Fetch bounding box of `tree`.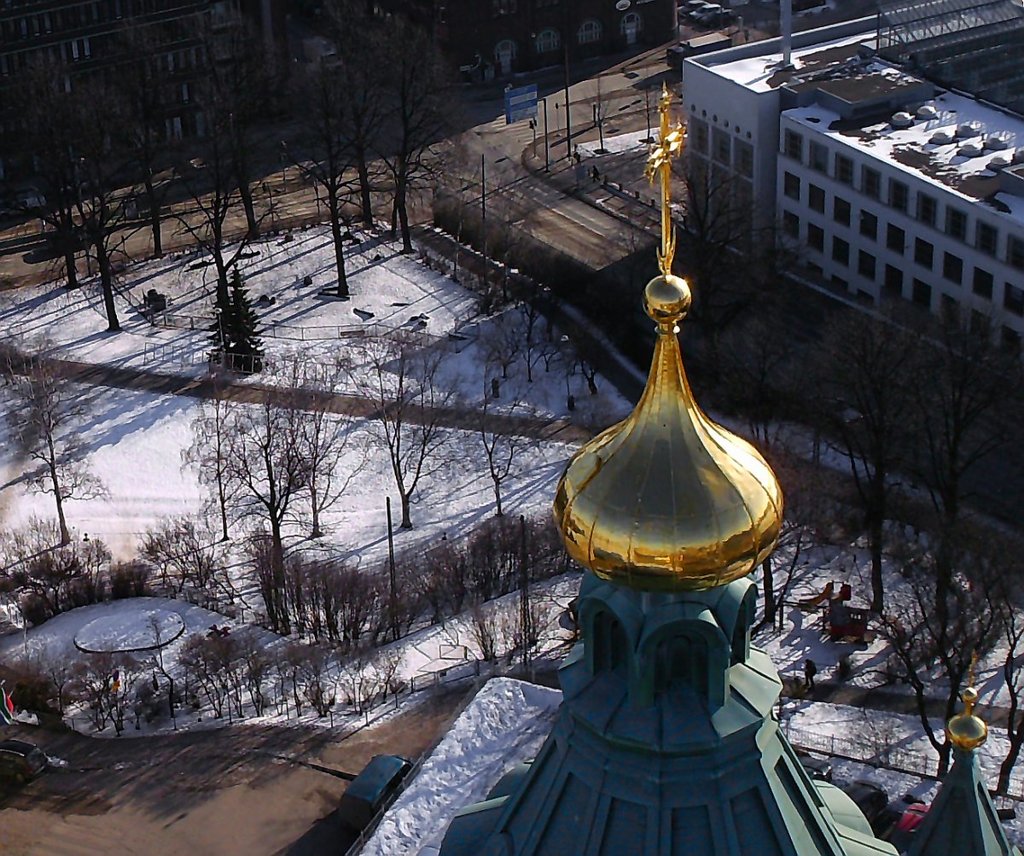
Bbox: box=[0, 306, 83, 548].
